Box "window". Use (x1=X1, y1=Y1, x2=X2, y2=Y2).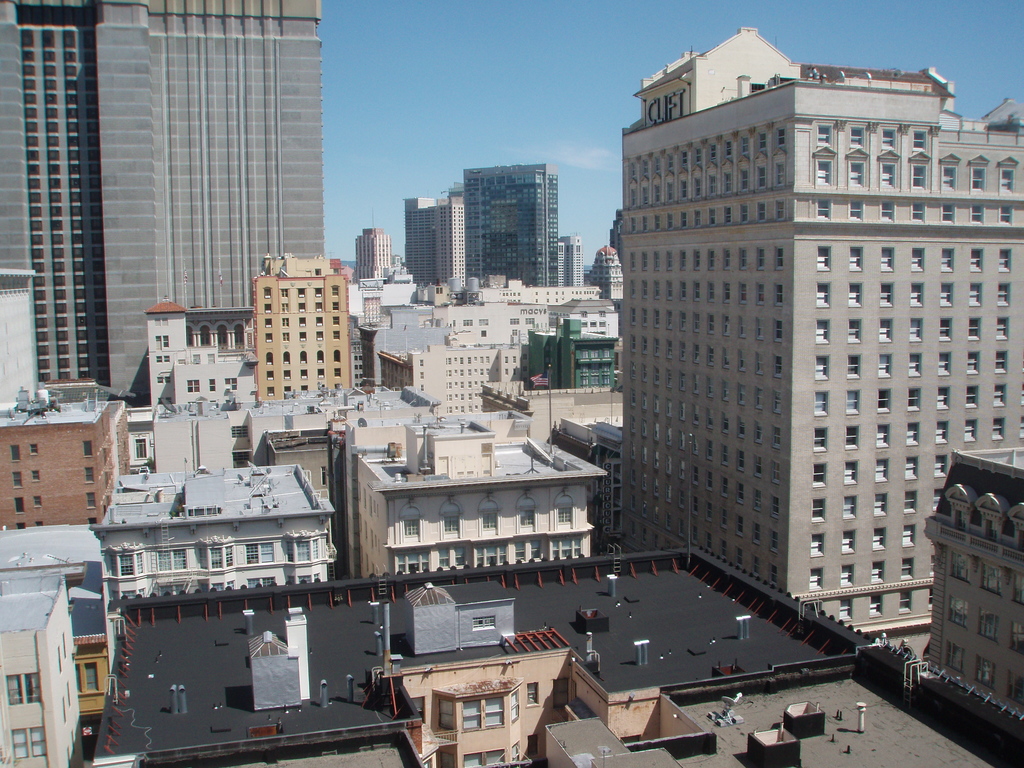
(x1=157, y1=374, x2=168, y2=385).
